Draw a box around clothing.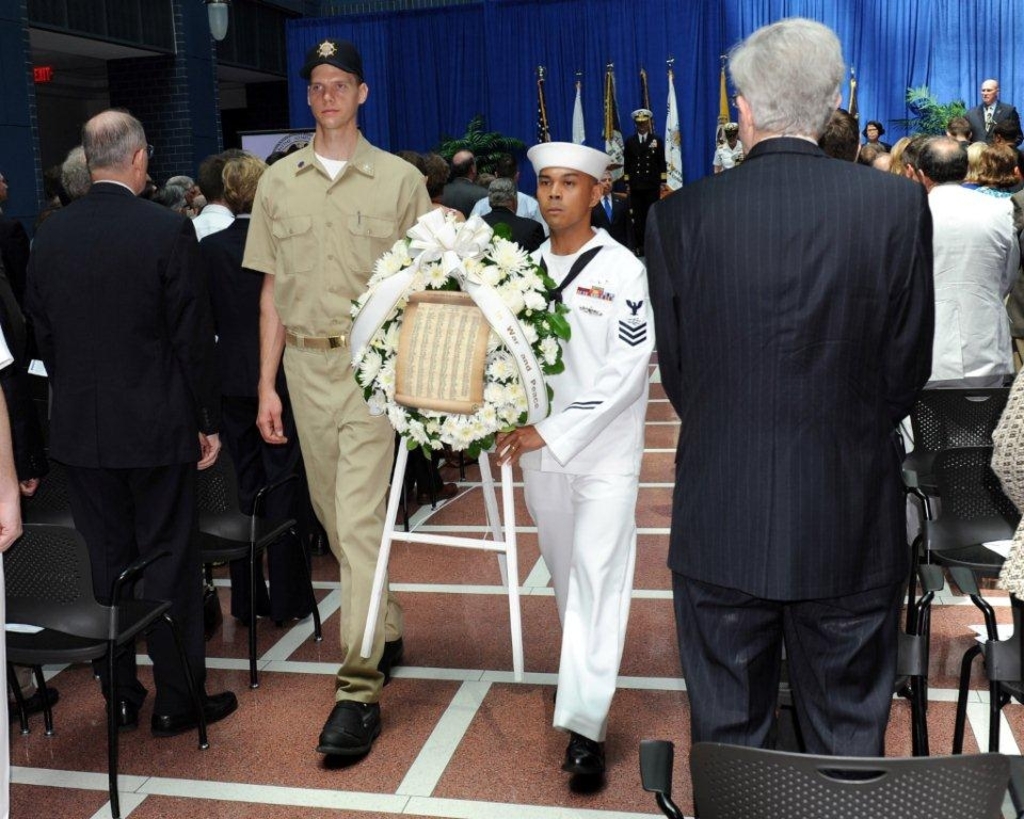
<box>226,67,436,660</box>.
